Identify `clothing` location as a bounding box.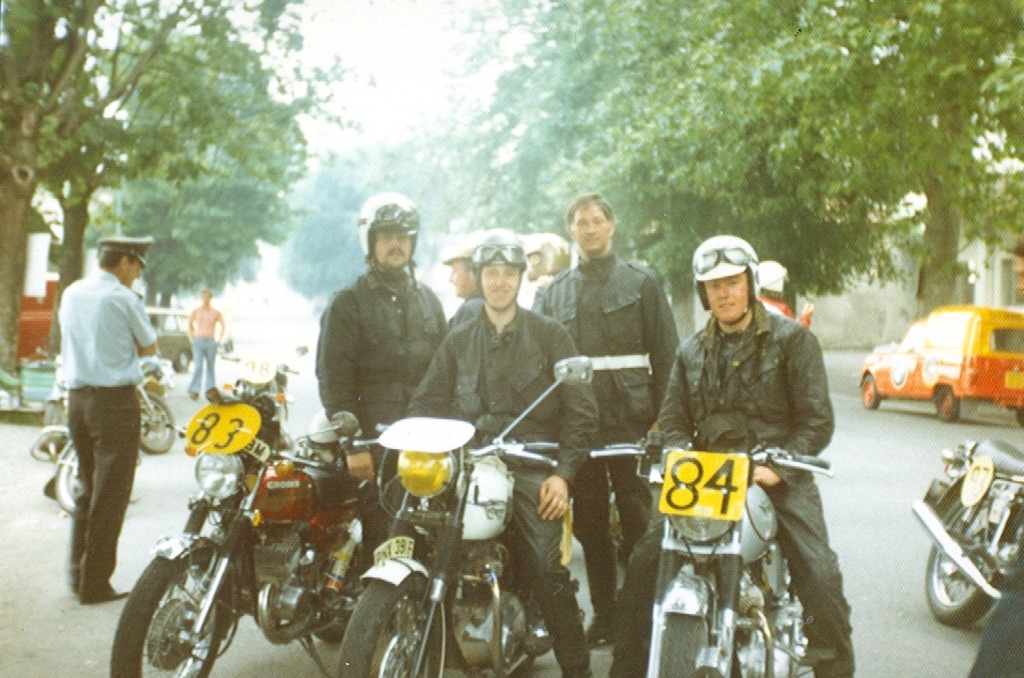
crop(965, 543, 1023, 677).
